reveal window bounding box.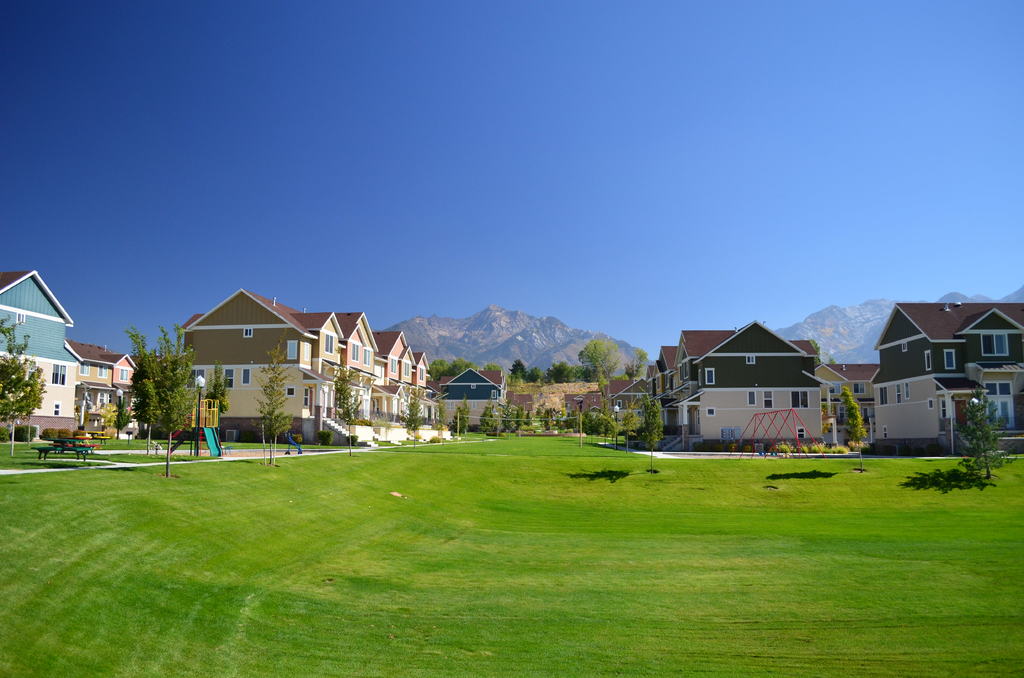
Revealed: {"x1": 746, "y1": 390, "x2": 756, "y2": 407}.
